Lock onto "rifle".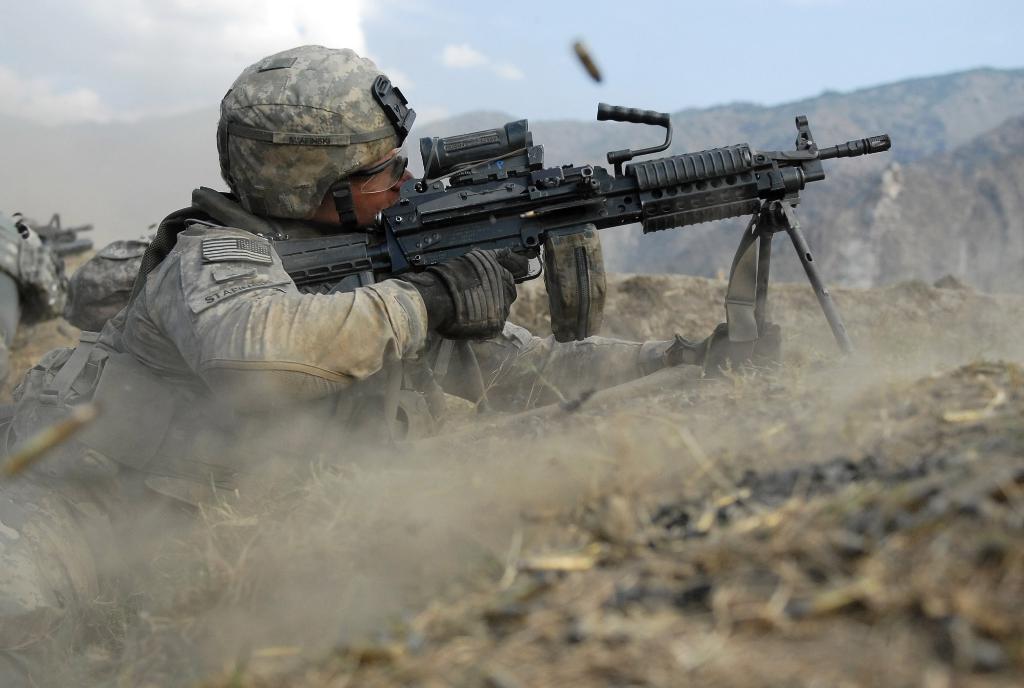
Locked: [269, 106, 890, 356].
